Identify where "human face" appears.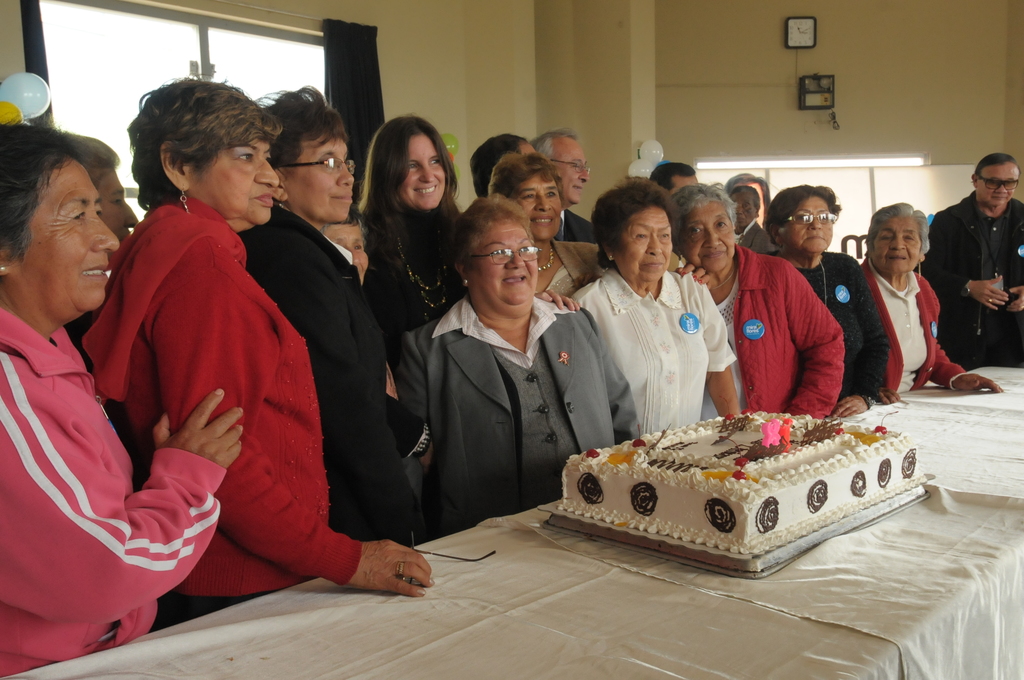
Appears at 979 164 1021 204.
